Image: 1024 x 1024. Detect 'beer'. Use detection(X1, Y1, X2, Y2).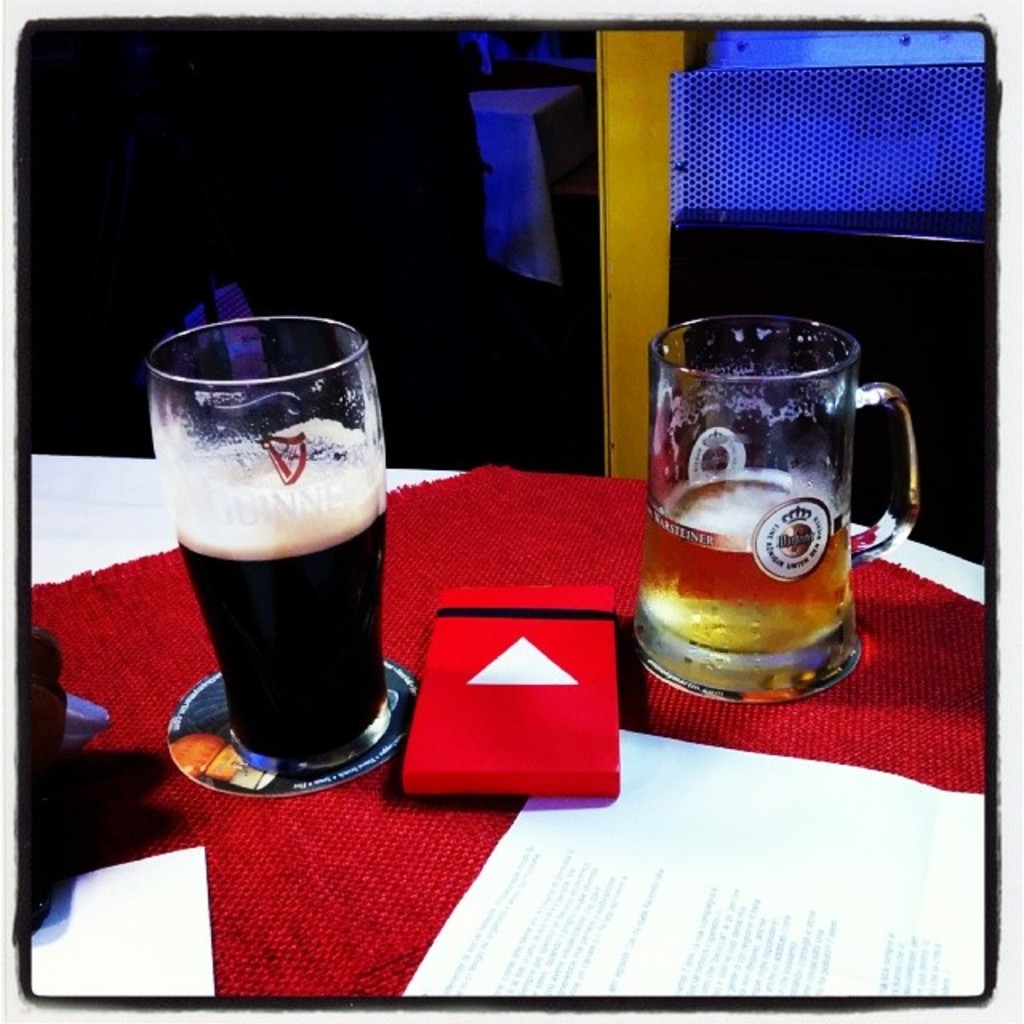
detection(645, 464, 856, 658).
